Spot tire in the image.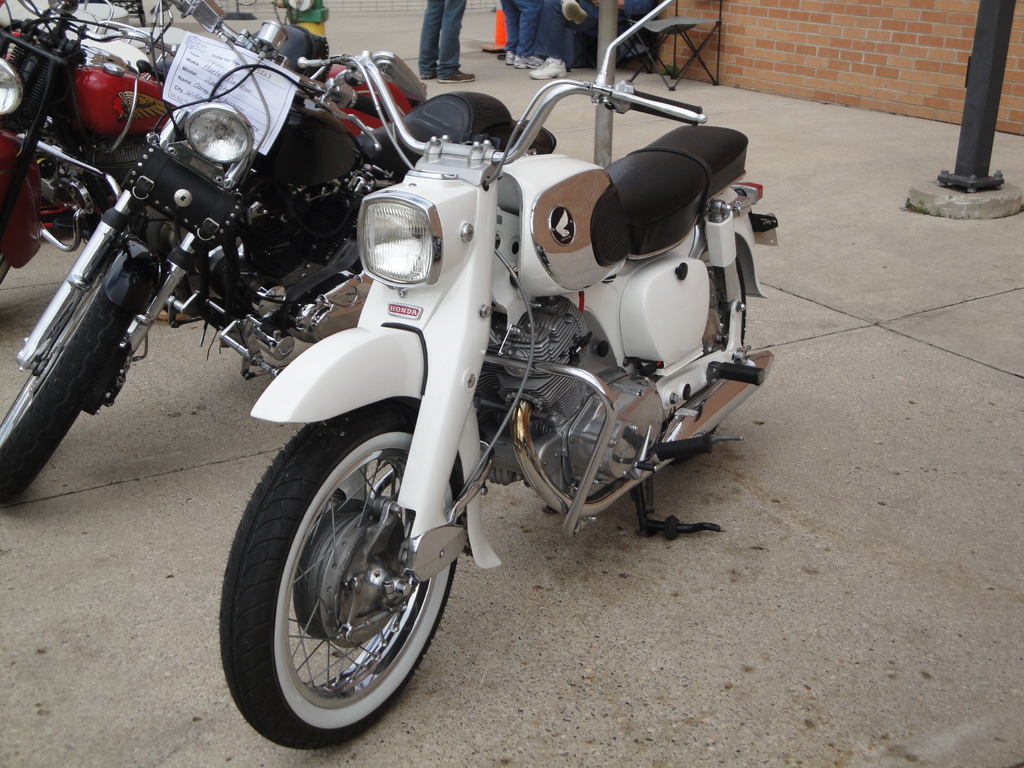
tire found at <box>0,255,134,501</box>.
